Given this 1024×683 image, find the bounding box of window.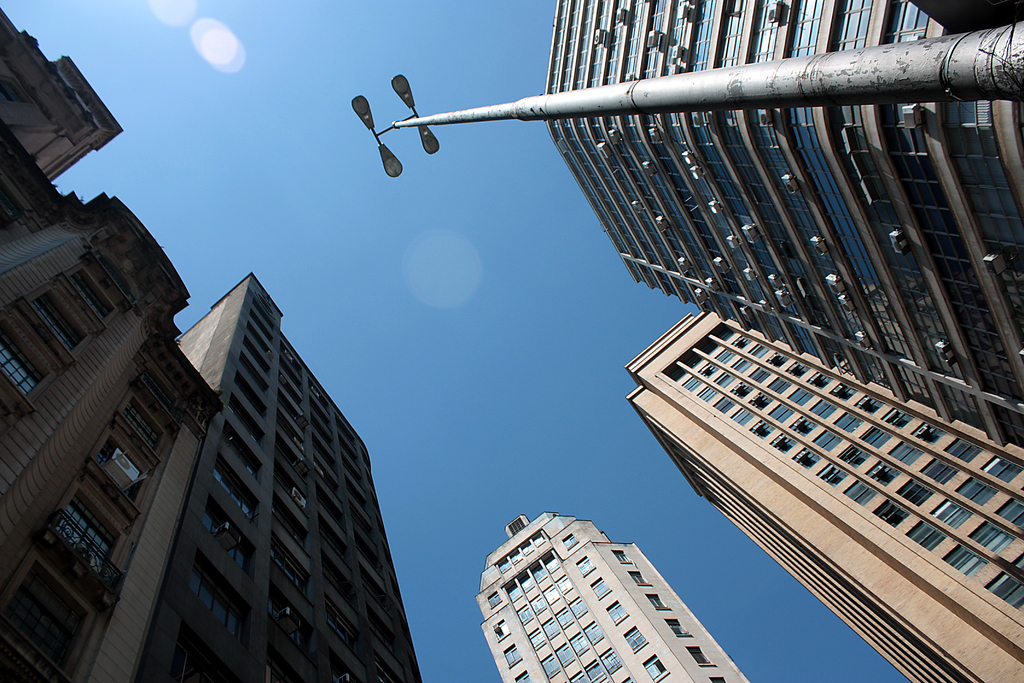
select_region(588, 661, 605, 682).
